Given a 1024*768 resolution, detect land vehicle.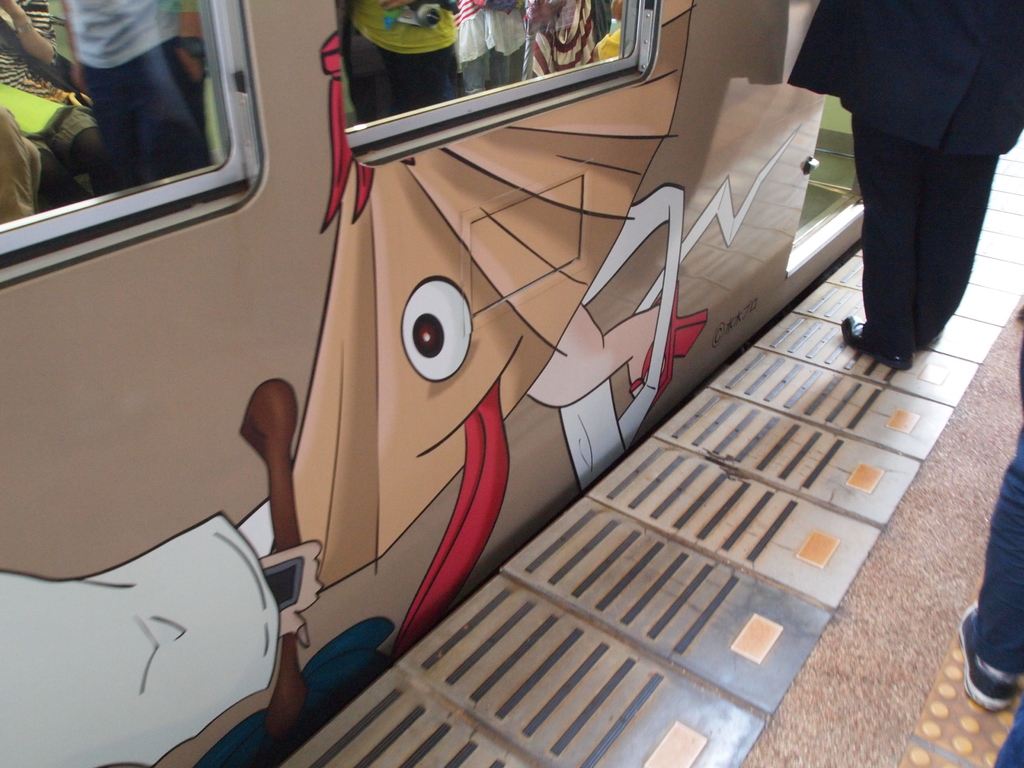
select_region(0, 0, 867, 767).
